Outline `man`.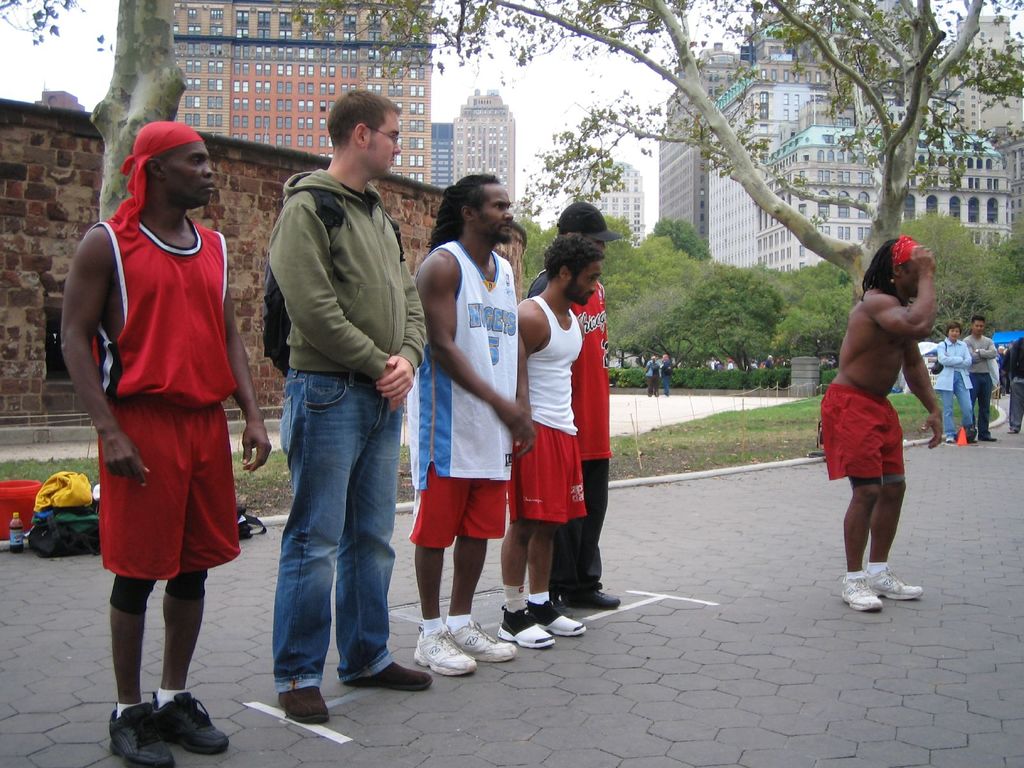
Outline: locate(408, 164, 538, 694).
